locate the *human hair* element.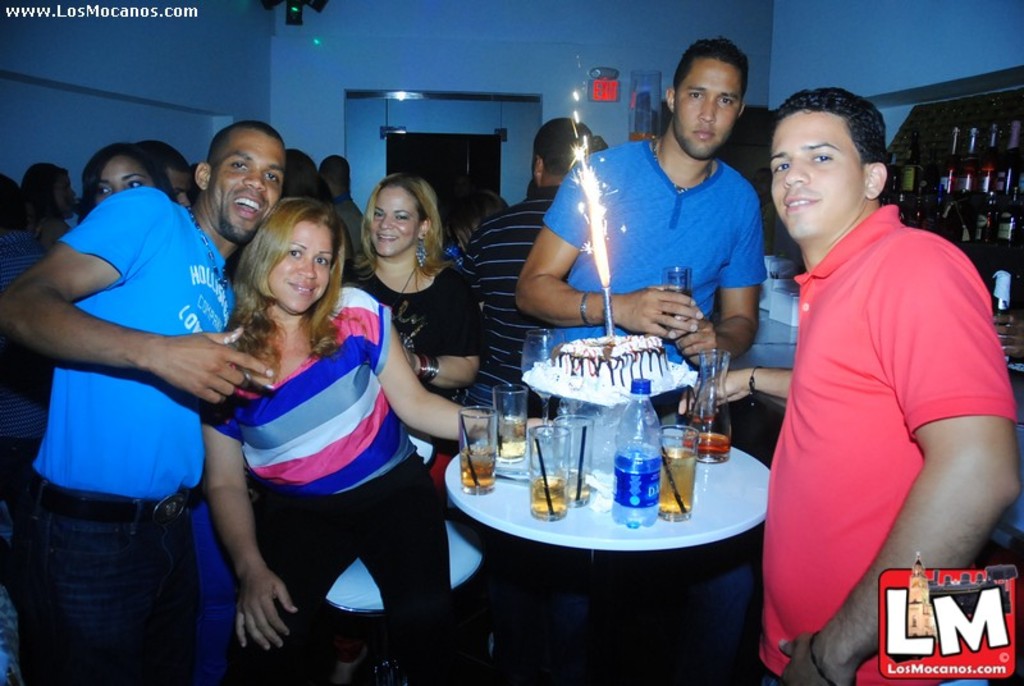
Element bbox: l=145, t=138, r=191, b=175.
